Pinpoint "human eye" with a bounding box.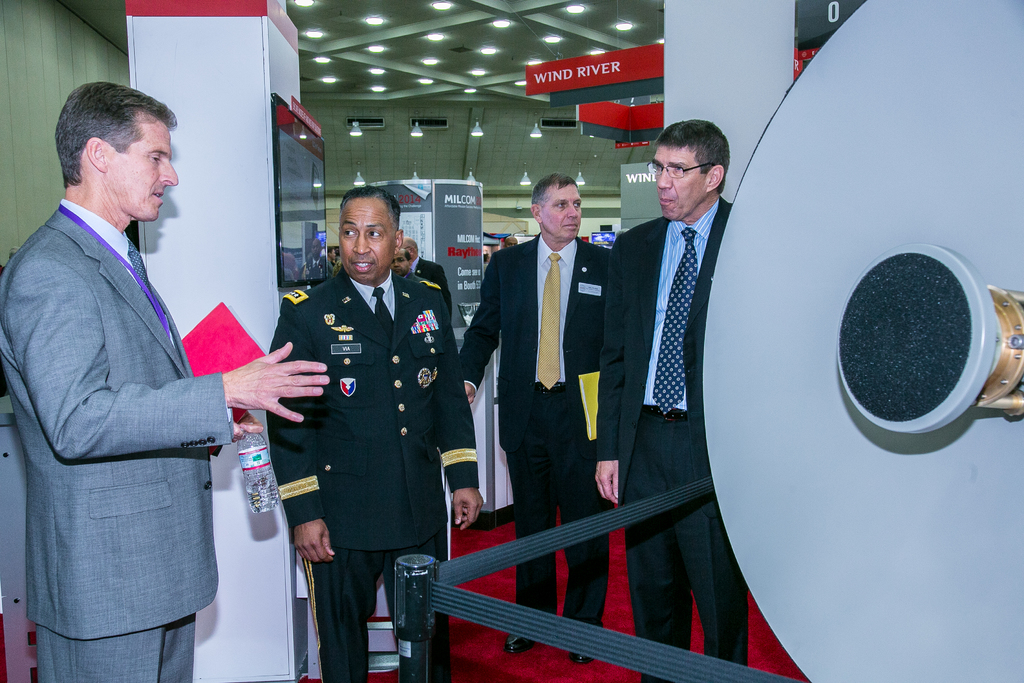
<region>553, 200, 567, 211</region>.
